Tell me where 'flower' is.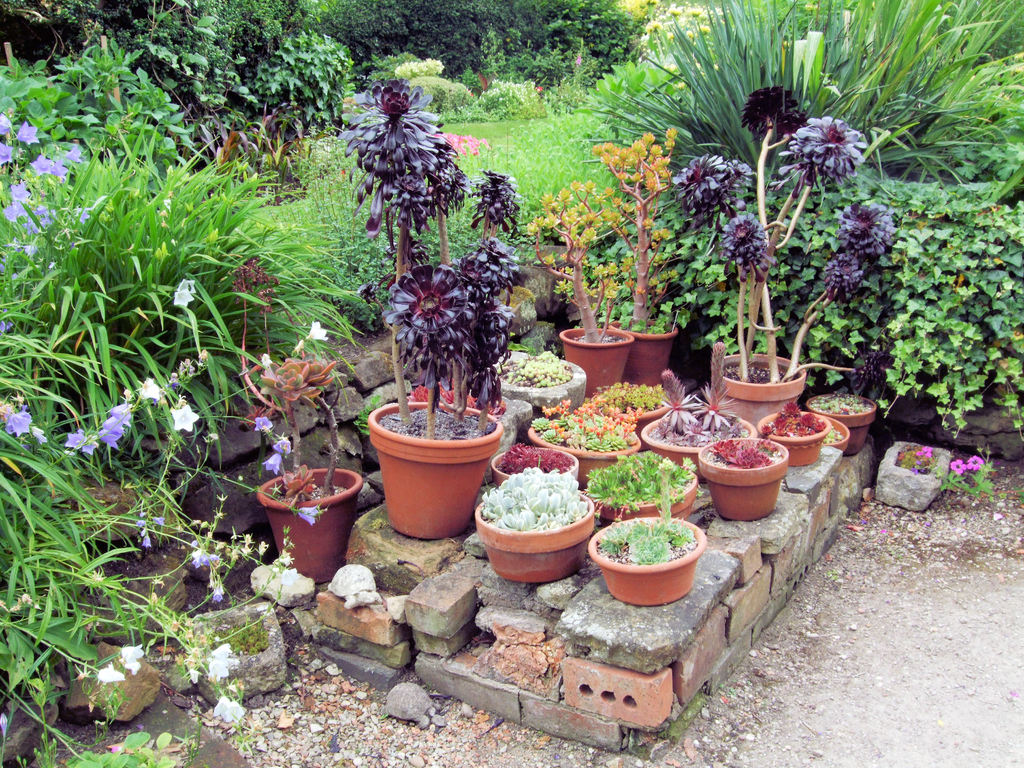
'flower' is at select_region(173, 281, 196, 305).
